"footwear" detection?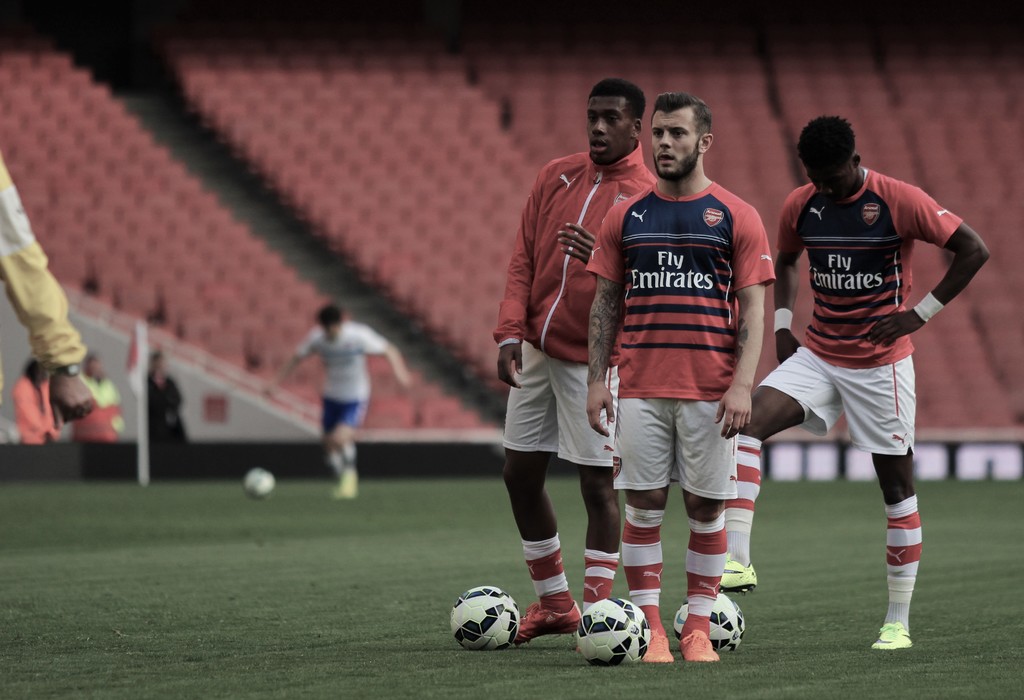
bbox(870, 620, 911, 650)
